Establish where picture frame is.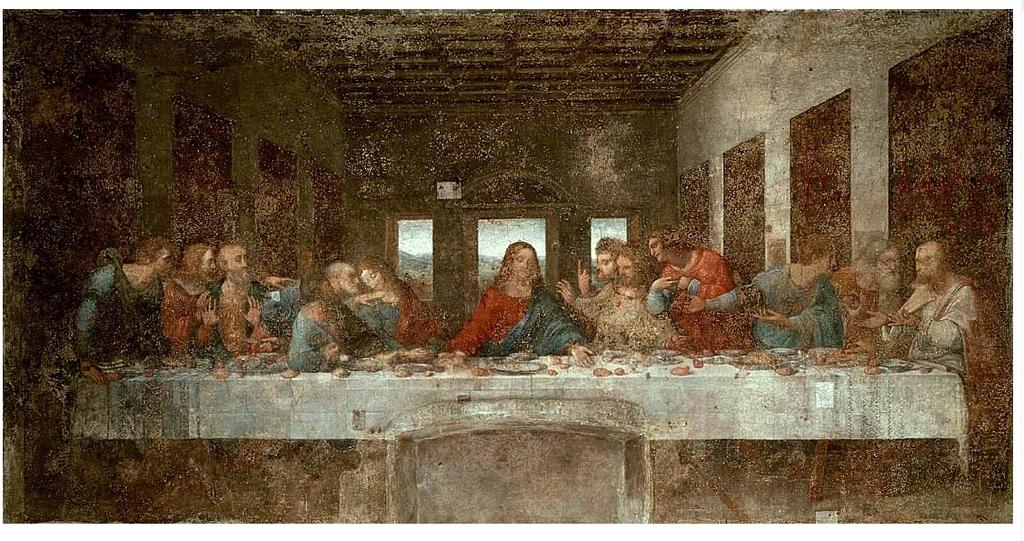
Established at 42,7,1019,501.
